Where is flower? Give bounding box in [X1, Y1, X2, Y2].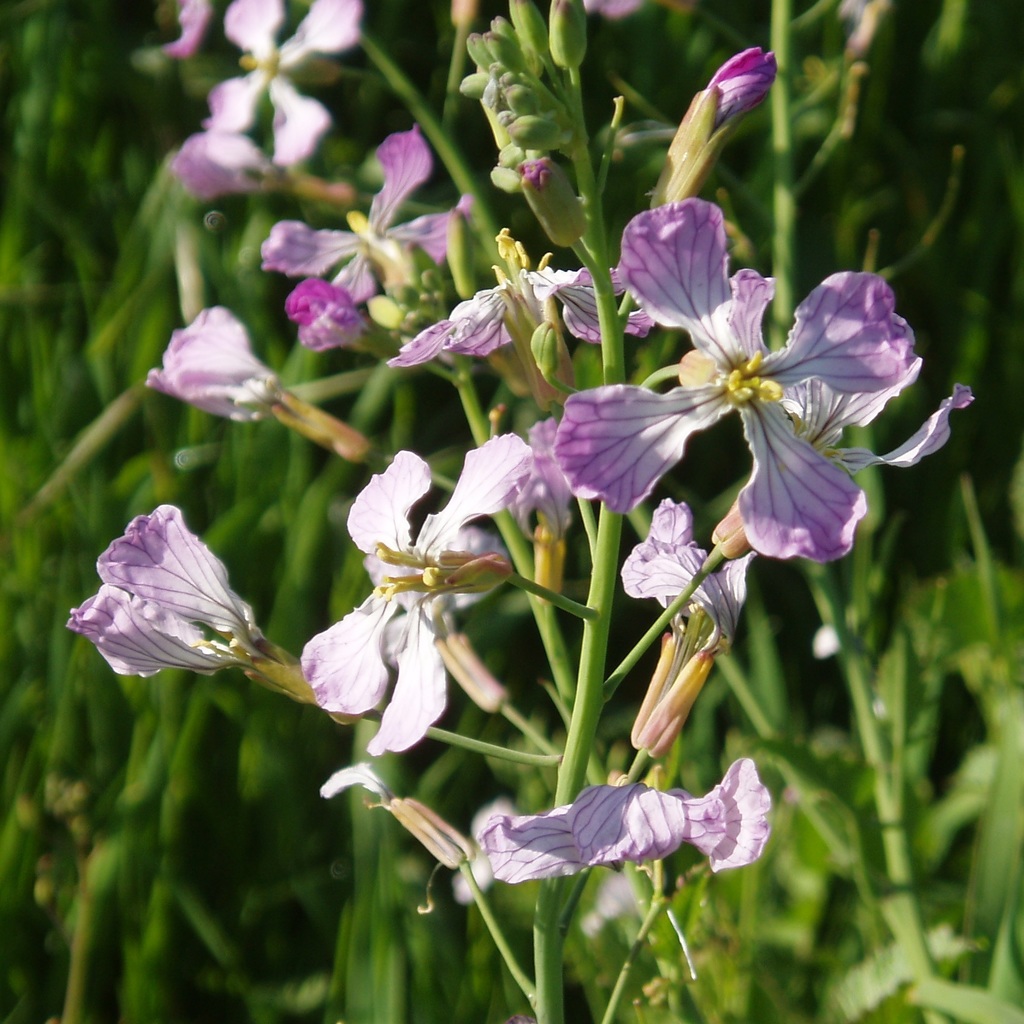
[200, 0, 375, 163].
